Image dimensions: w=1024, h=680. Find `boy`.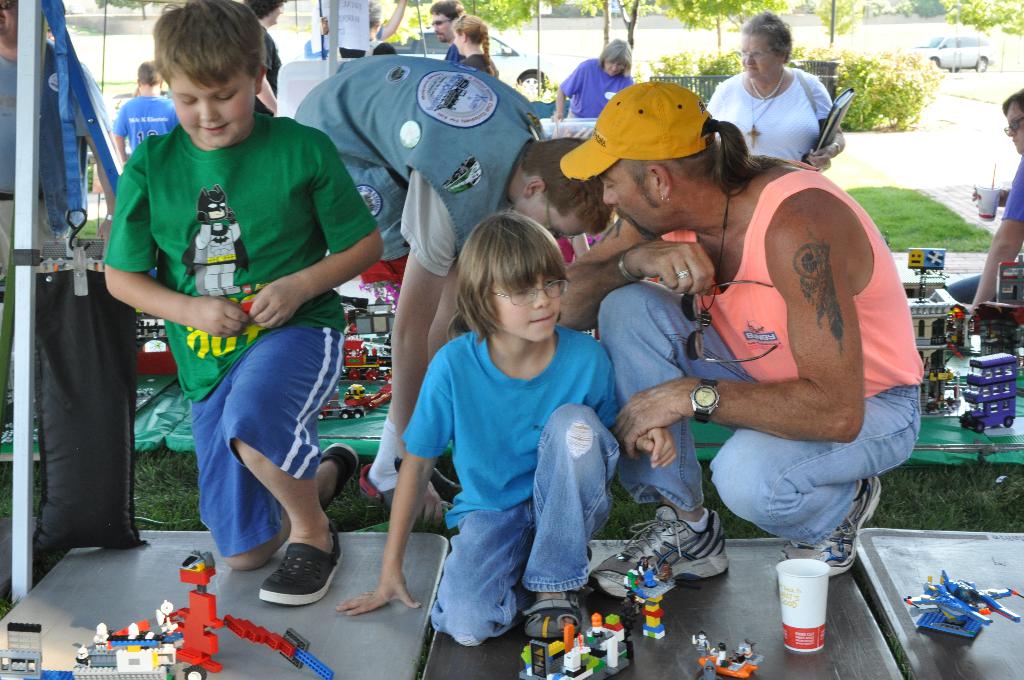
<region>340, 207, 678, 644</region>.
